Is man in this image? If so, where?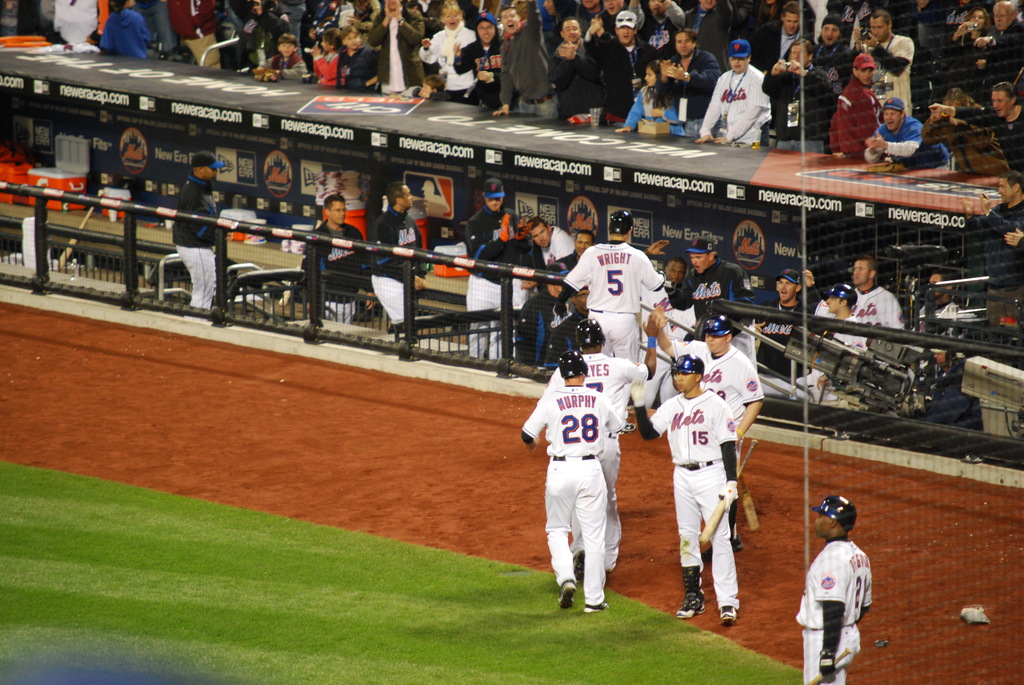
Yes, at 170,150,225,310.
